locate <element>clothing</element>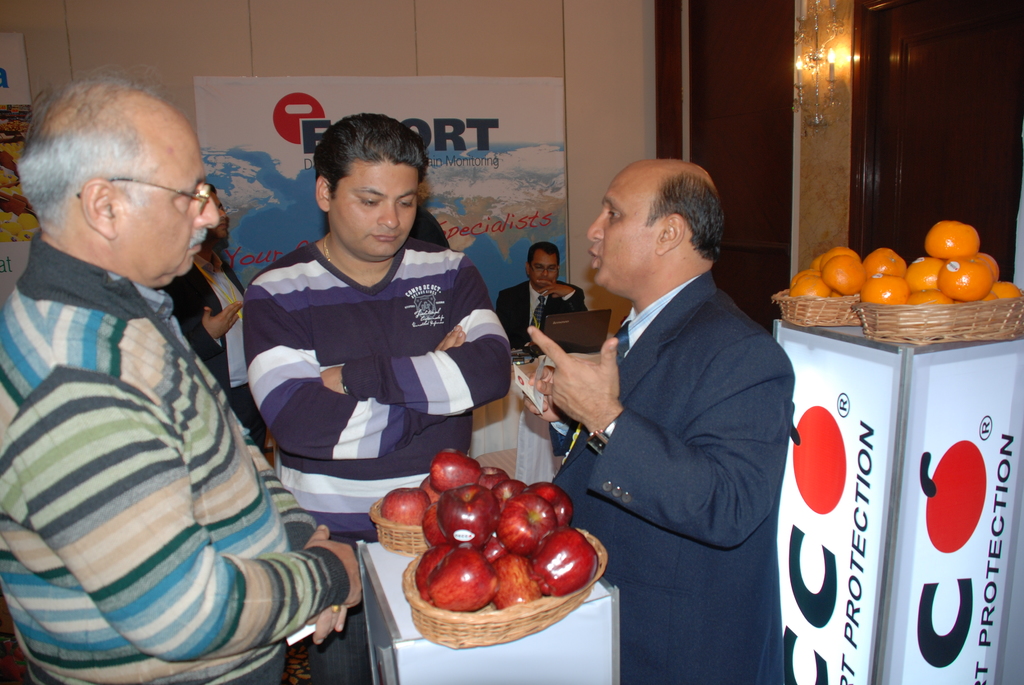
box(159, 255, 266, 453)
